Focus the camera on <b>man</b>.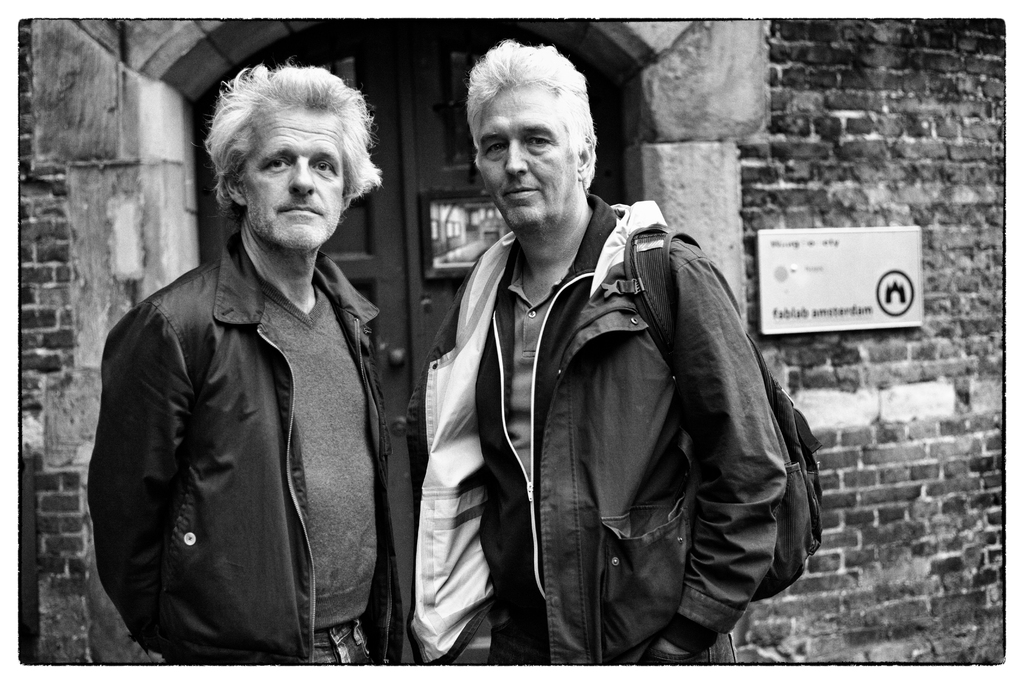
Focus region: <bbox>406, 38, 787, 664</bbox>.
